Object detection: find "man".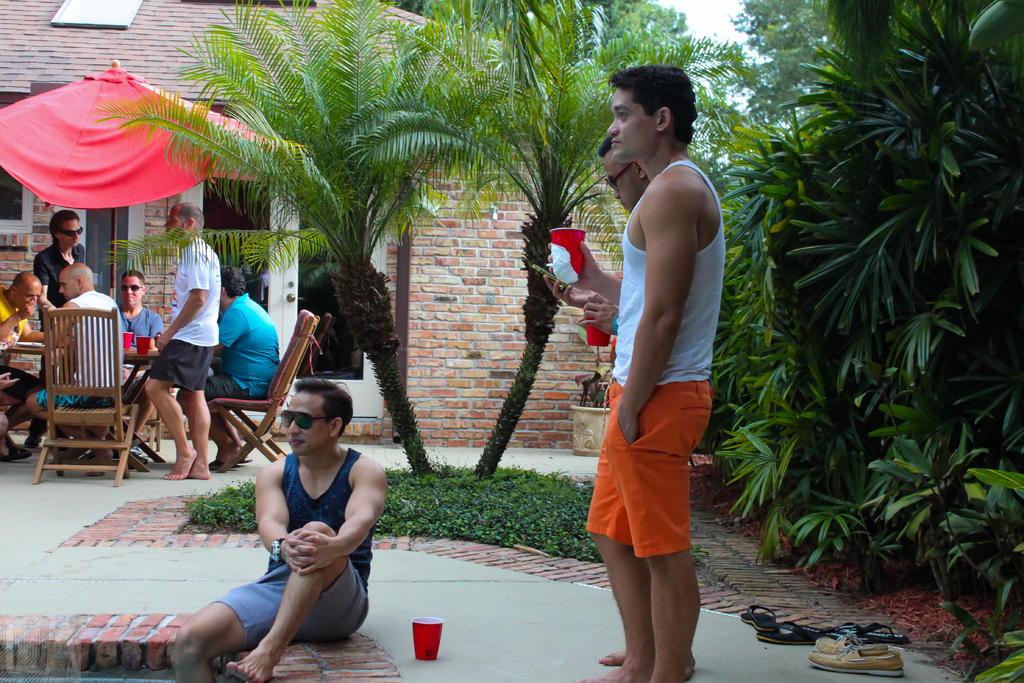
select_region(118, 270, 165, 440).
